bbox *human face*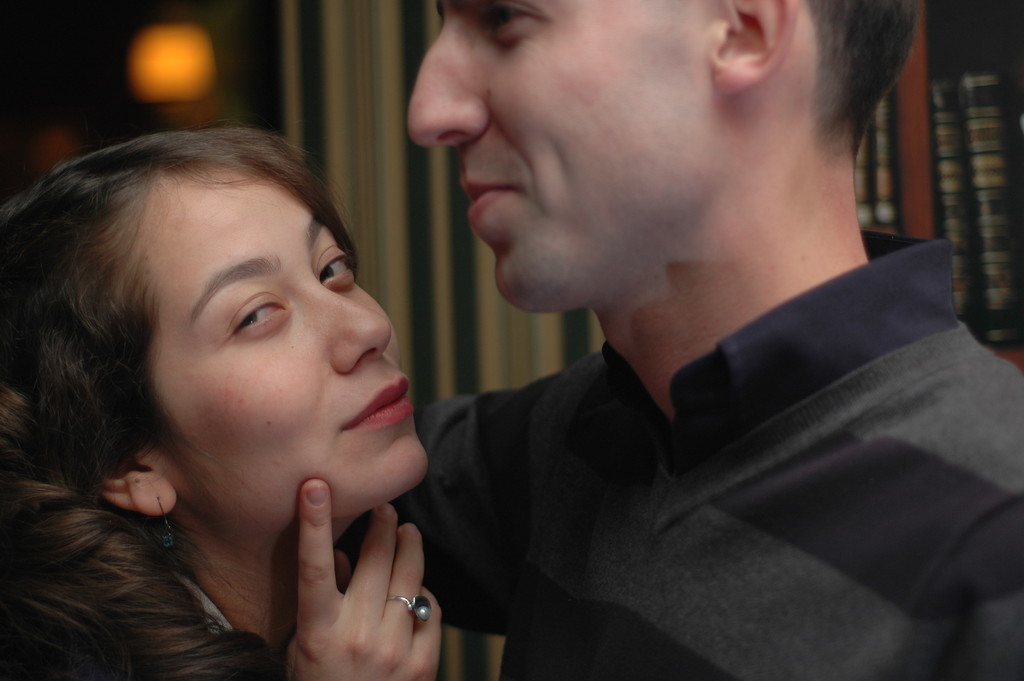
l=399, t=0, r=701, b=310
